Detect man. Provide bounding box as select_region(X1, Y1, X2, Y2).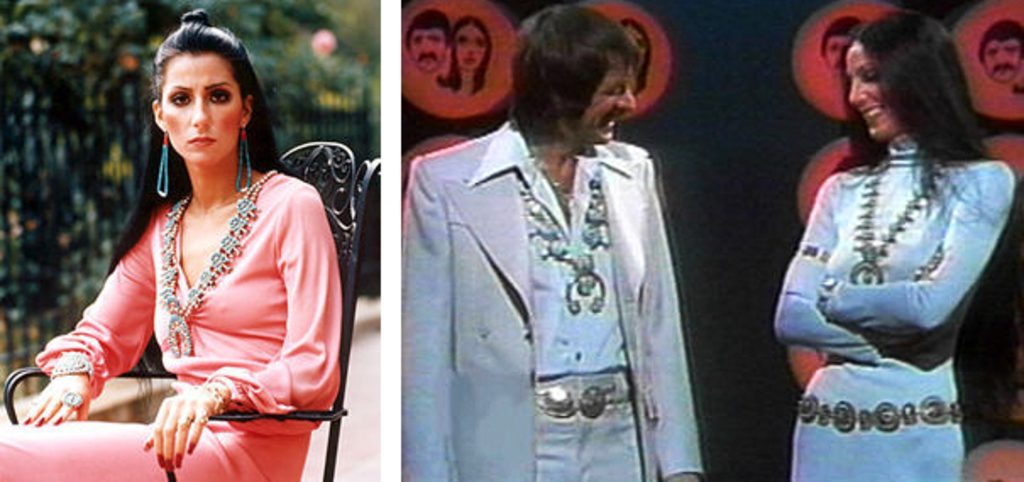
select_region(401, 10, 452, 76).
